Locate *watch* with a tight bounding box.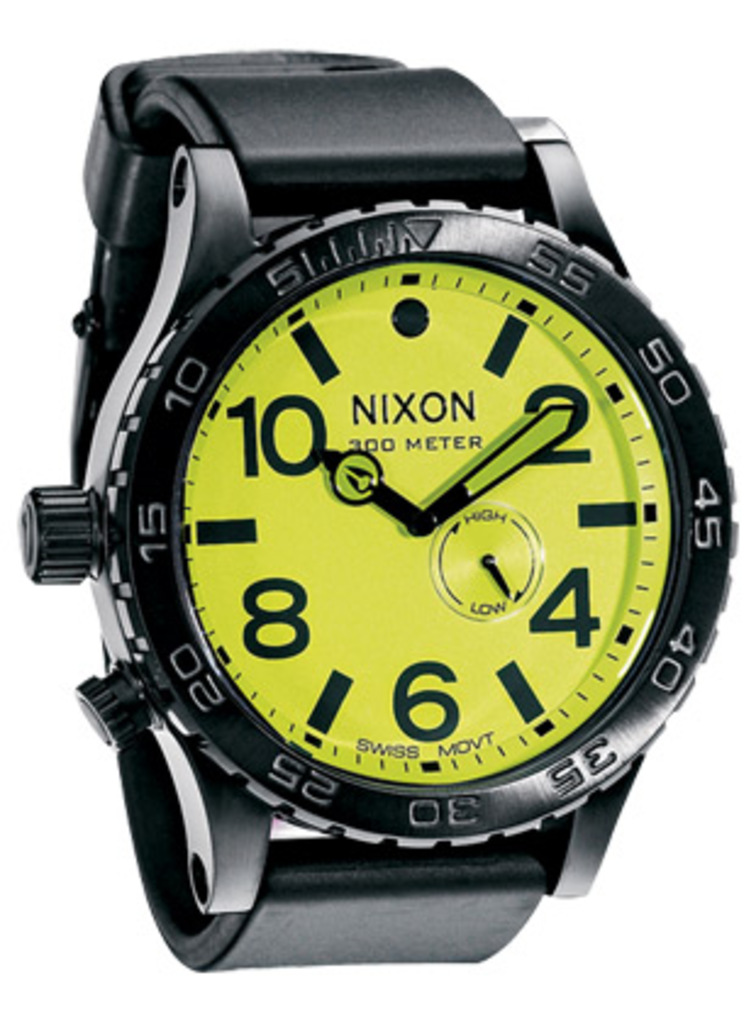
x1=12, y1=49, x2=732, y2=963.
